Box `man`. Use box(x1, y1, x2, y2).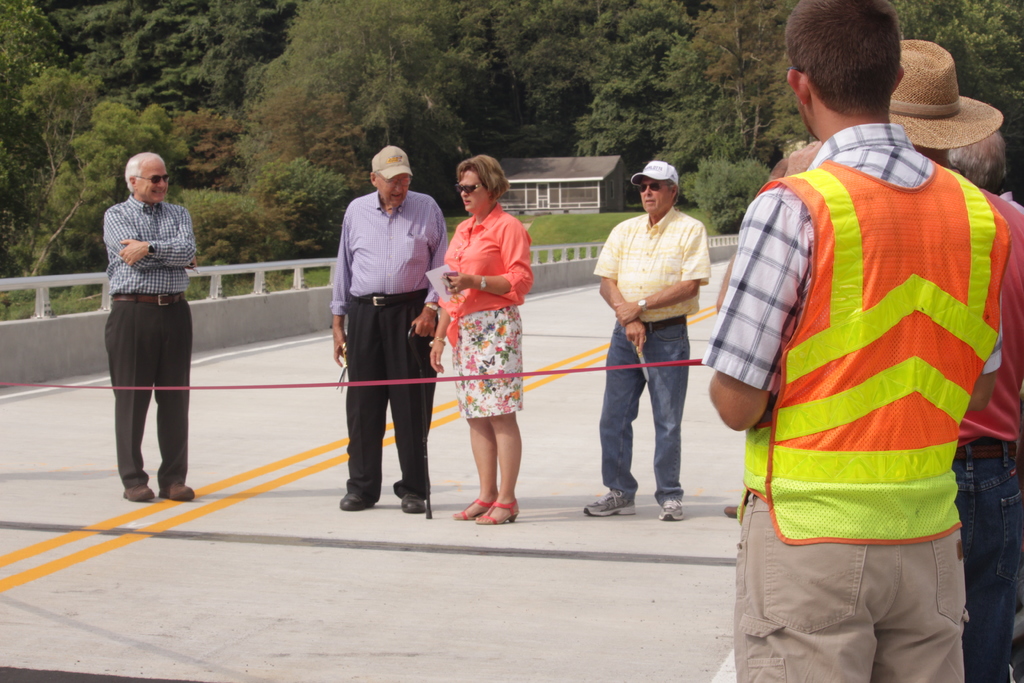
box(716, 40, 1023, 682).
